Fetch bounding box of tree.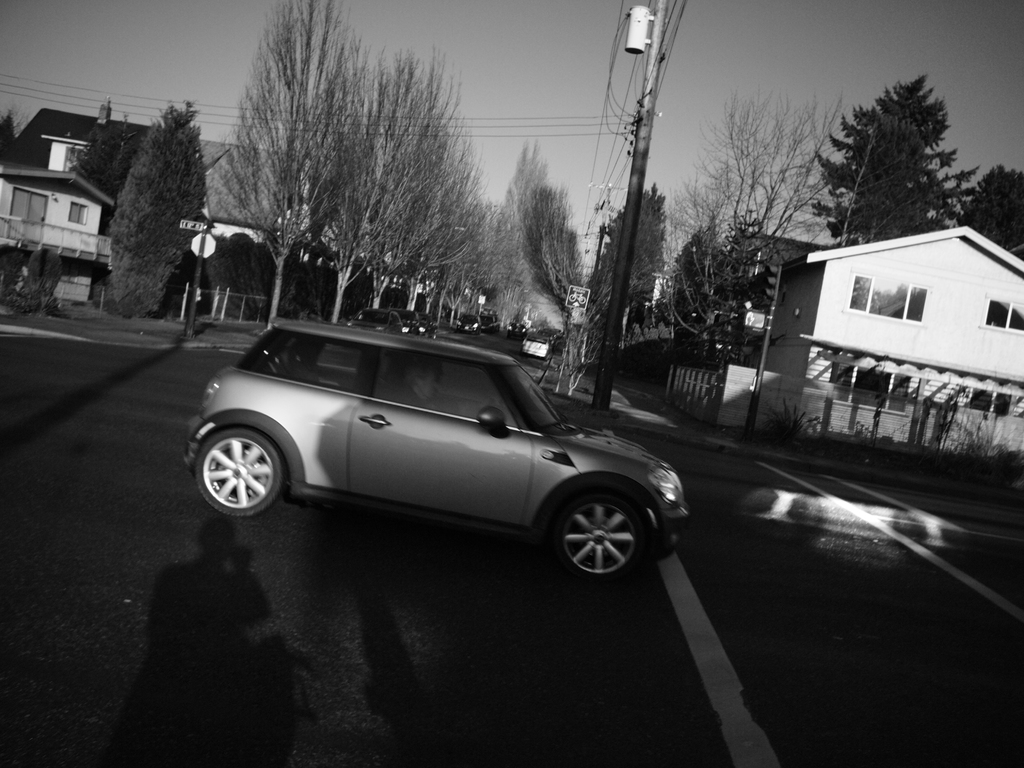
Bbox: select_region(593, 173, 662, 360).
